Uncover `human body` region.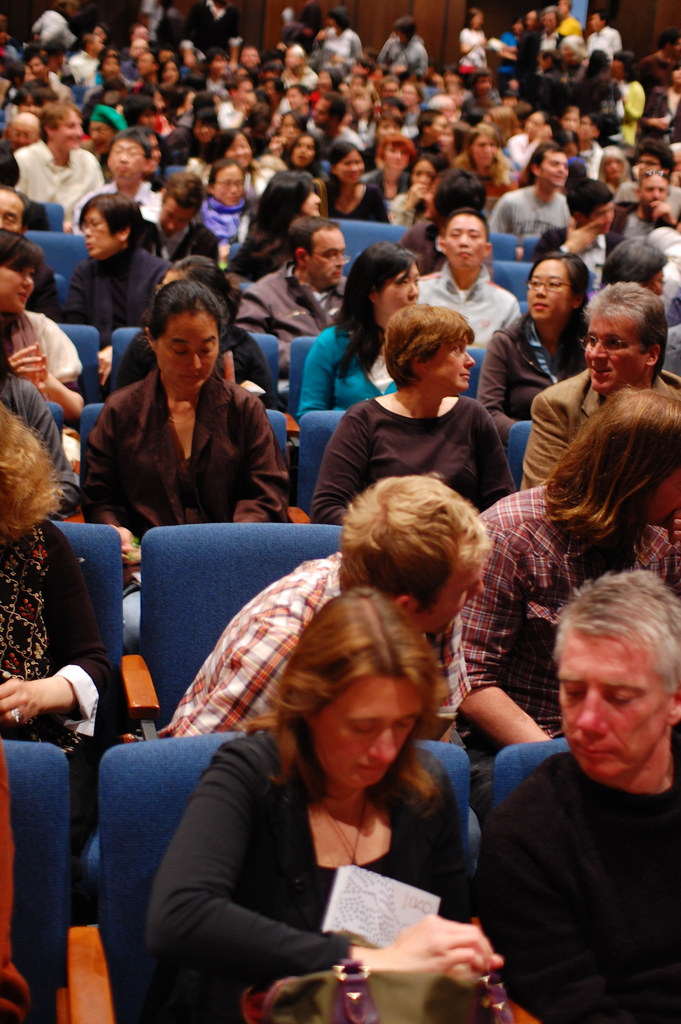
Uncovered: locate(519, 292, 680, 484).
